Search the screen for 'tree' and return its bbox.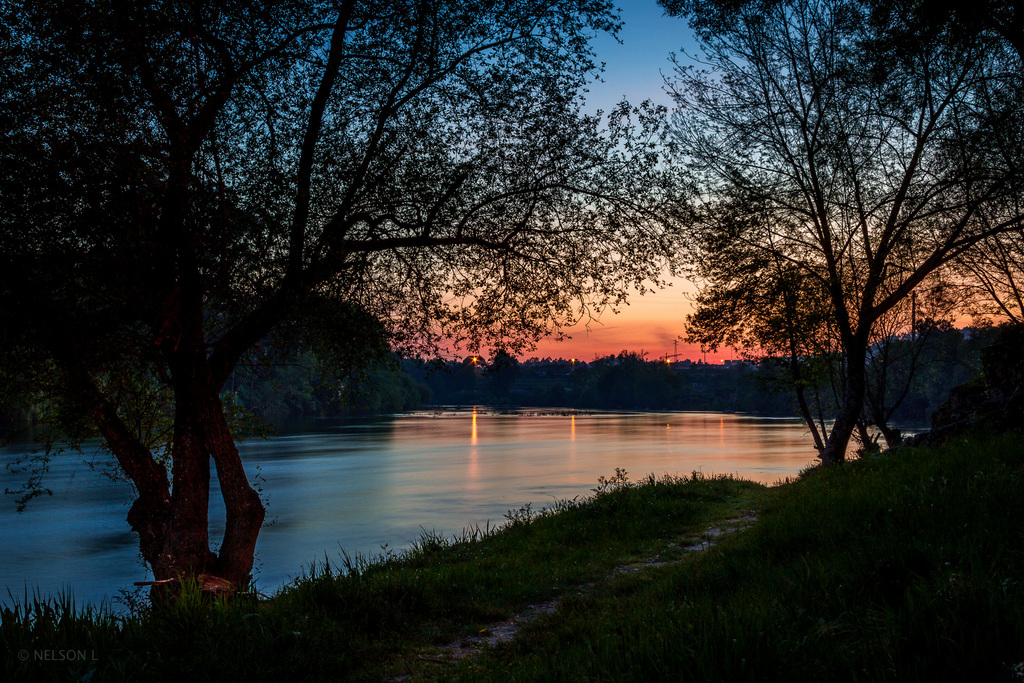
Found: bbox=[764, 364, 804, 419].
